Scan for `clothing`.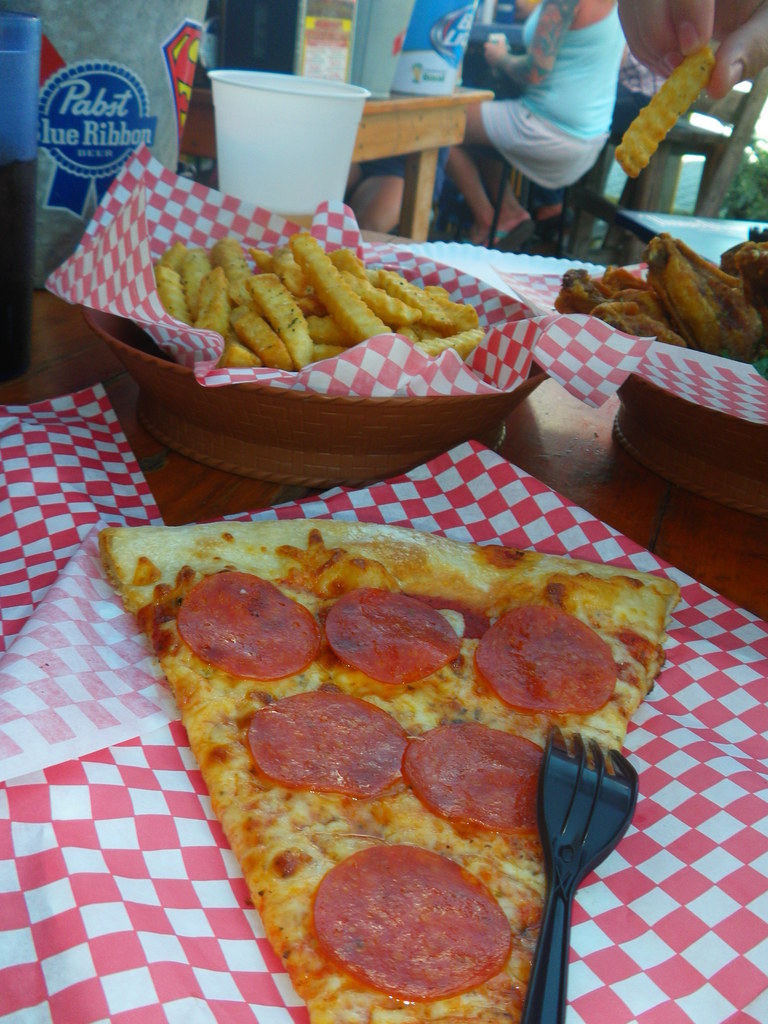
Scan result: x1=483, y1=0, x2=625, y2=185.
